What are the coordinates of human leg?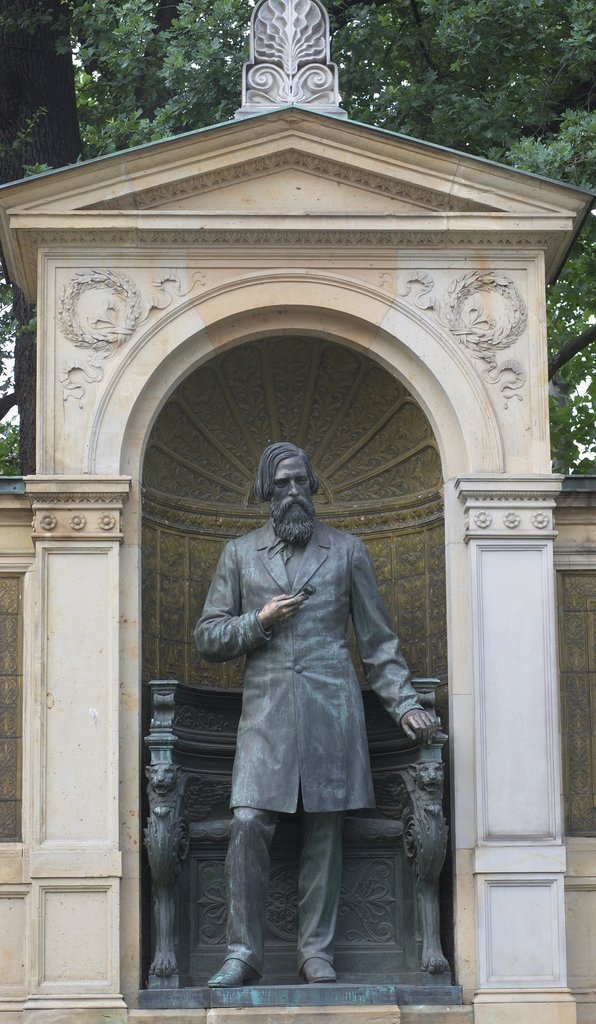
303,805,351,980.
